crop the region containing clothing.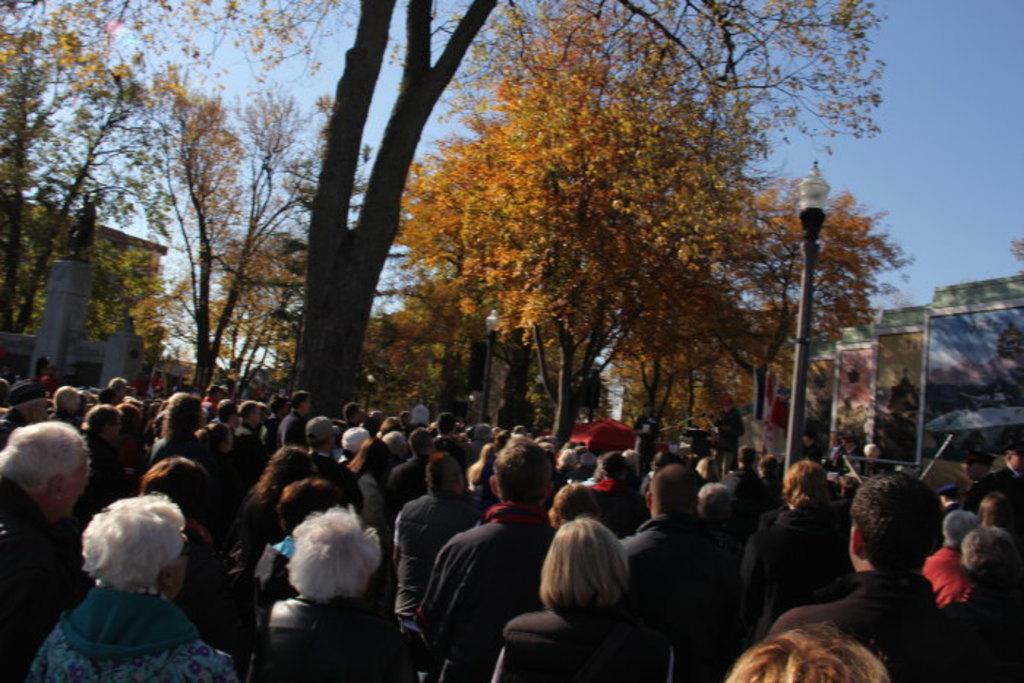
Crop region: [x1=901, y1=540, x2=964, y2=607].
